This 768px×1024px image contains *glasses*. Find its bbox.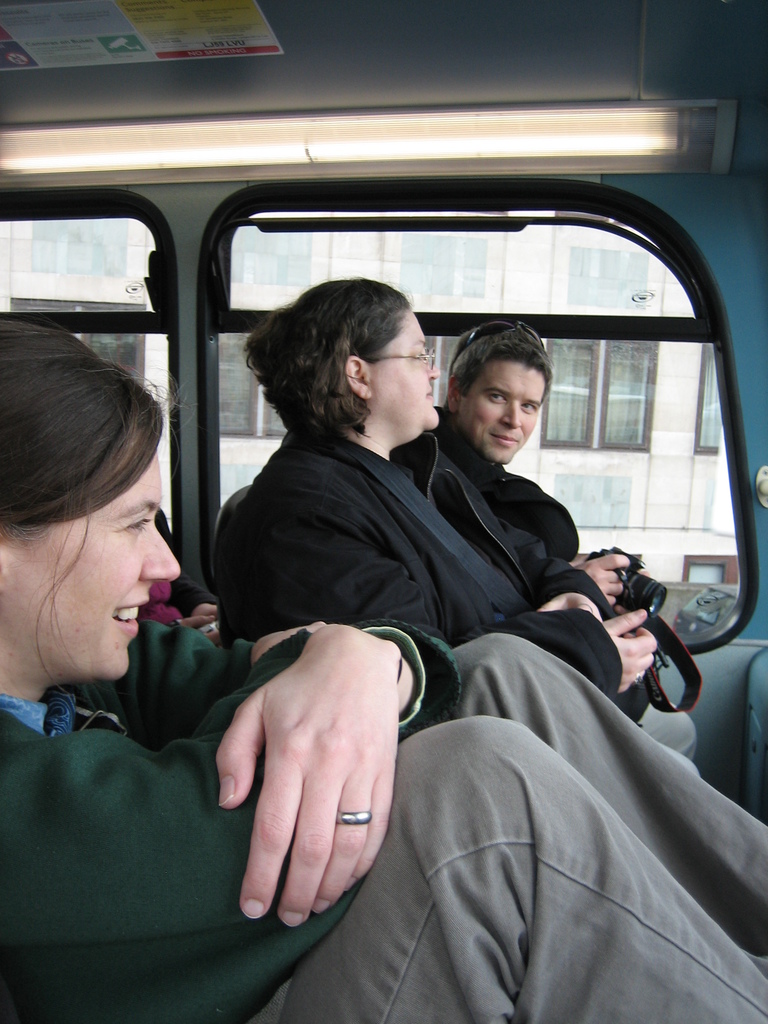
box=[373, 343, 437, 369].
